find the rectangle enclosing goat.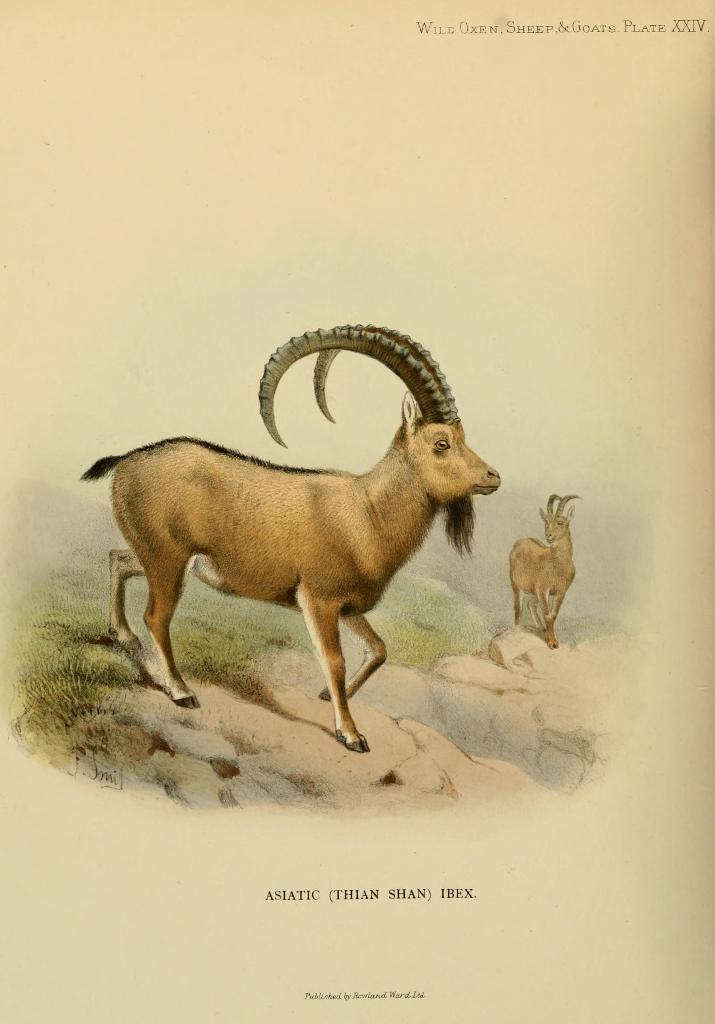
506 489 584 648.
